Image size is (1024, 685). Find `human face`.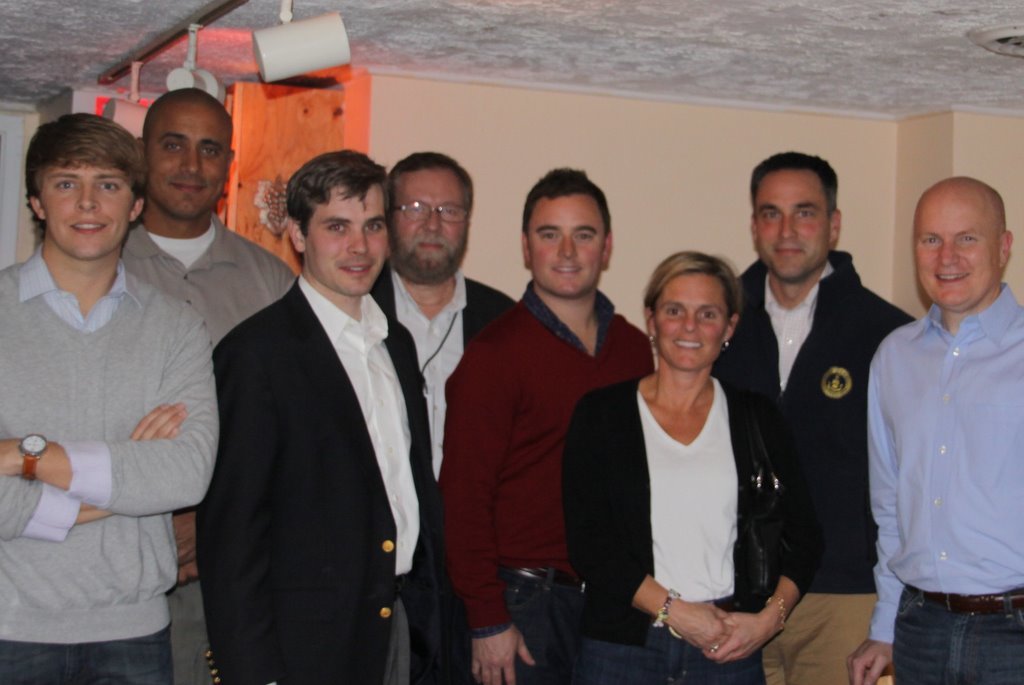
(x1=148, y1=107, x2=238, y2=220).
